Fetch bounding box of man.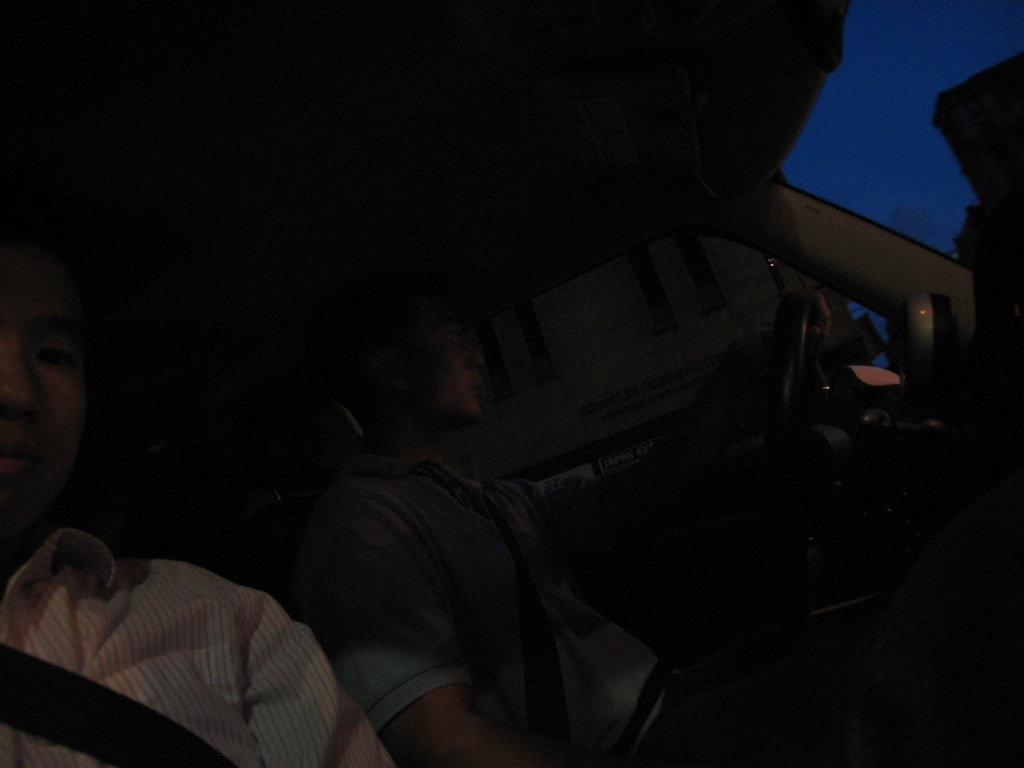
Bbox: (x1=211, y1=217, x2=834, y2=762).
